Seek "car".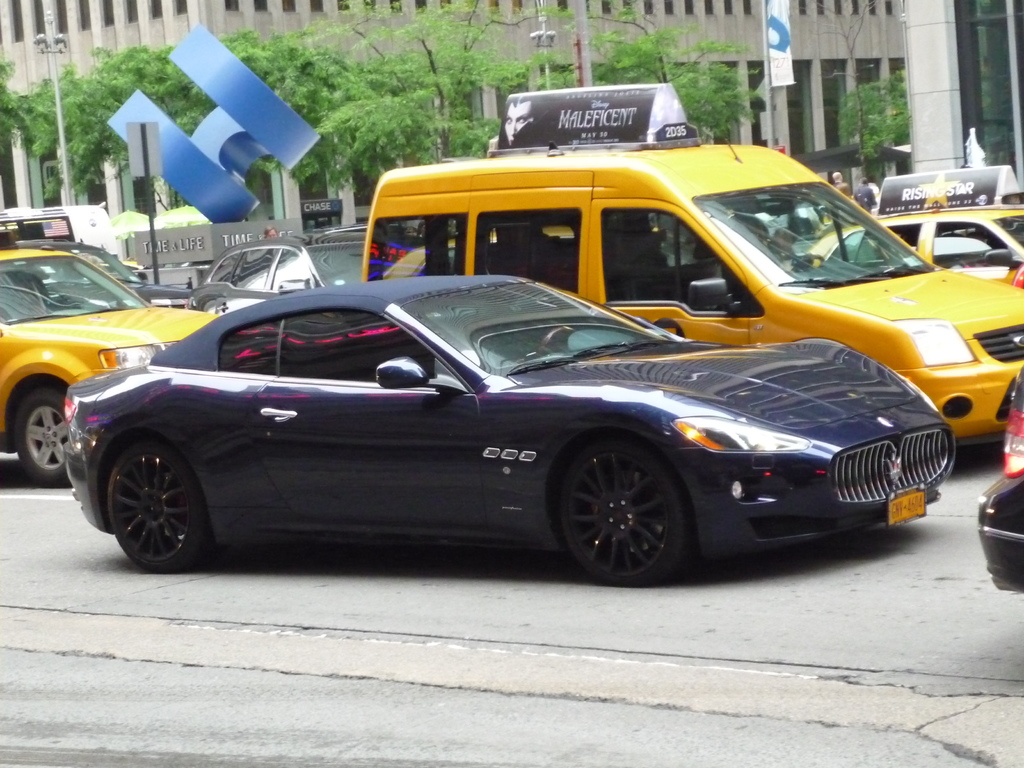
region(0, 237, 206, 309).
